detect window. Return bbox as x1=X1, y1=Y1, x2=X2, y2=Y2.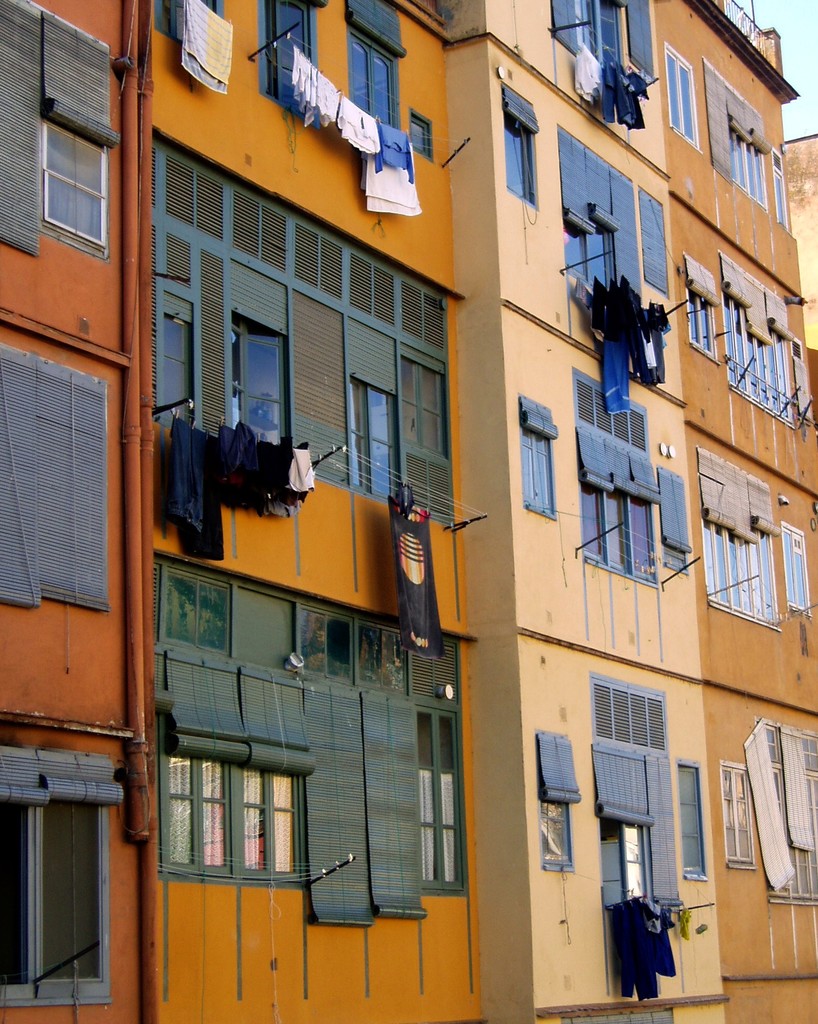
x1=756, y1=717, x2=817, y2=906.
